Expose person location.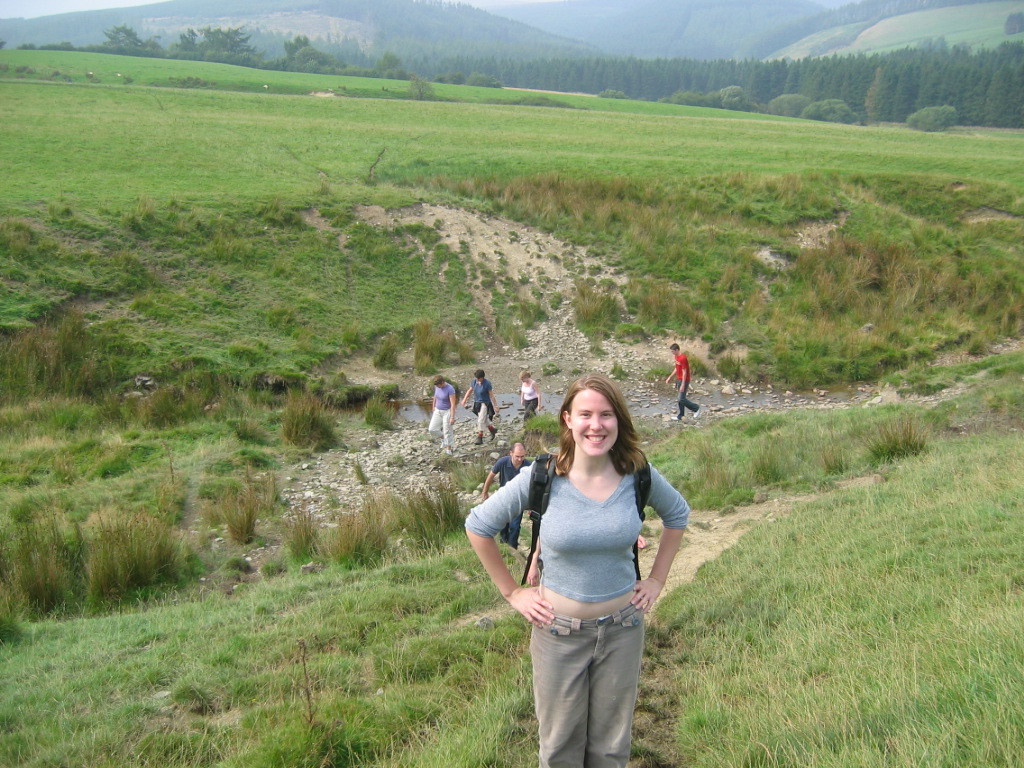
Exposed at 669:338:701:412.
